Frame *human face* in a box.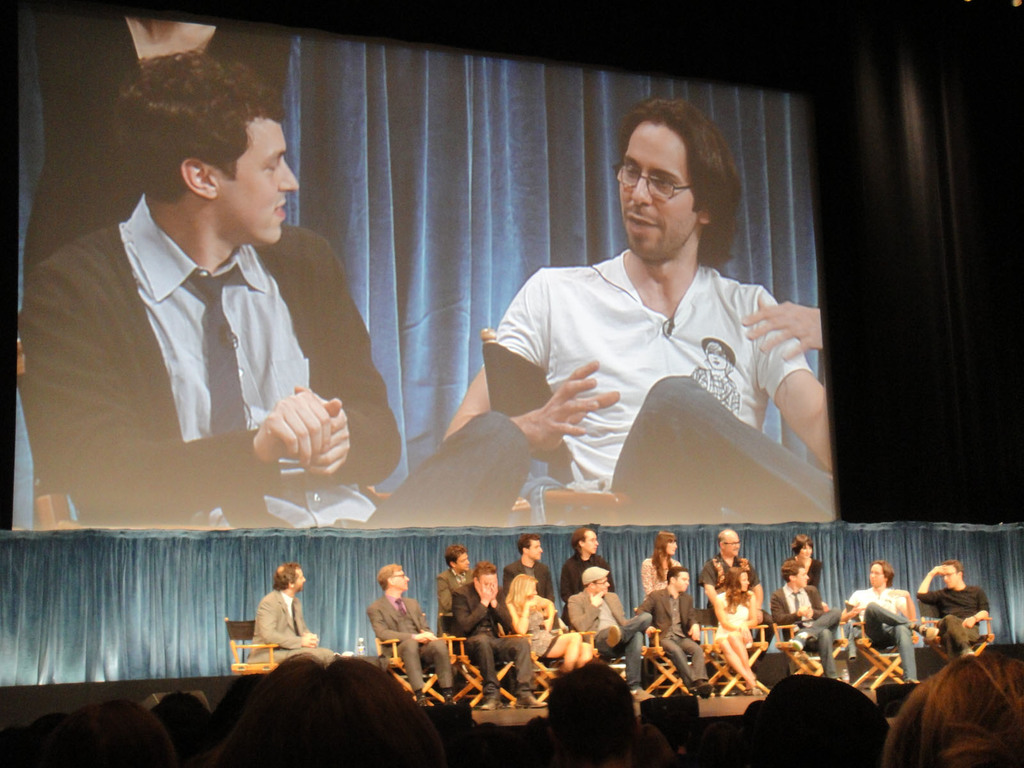
<bbox>664, 539, 680, 557</bbox>.
